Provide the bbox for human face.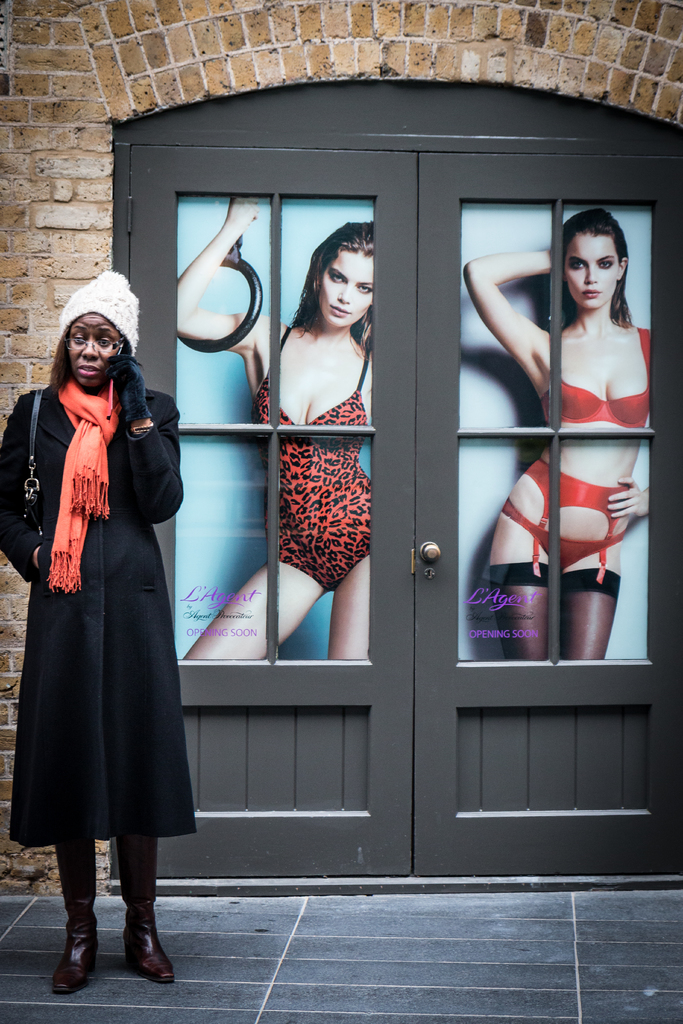
(left=66, top=314, right=120, bottom=385).
